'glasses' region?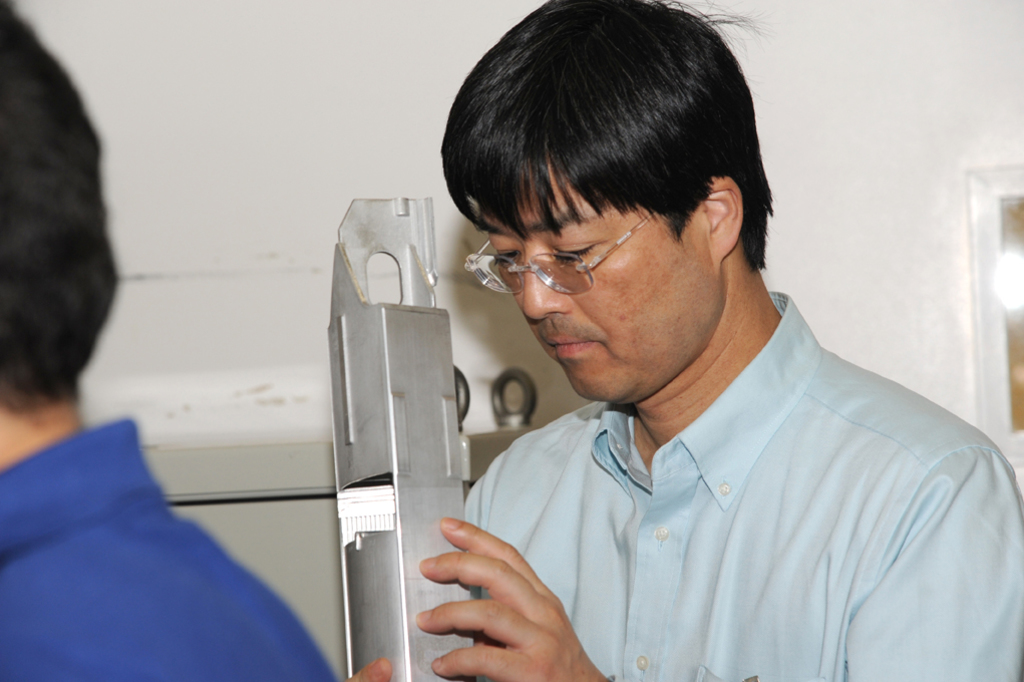
locate(462, 215, 657, 295)
